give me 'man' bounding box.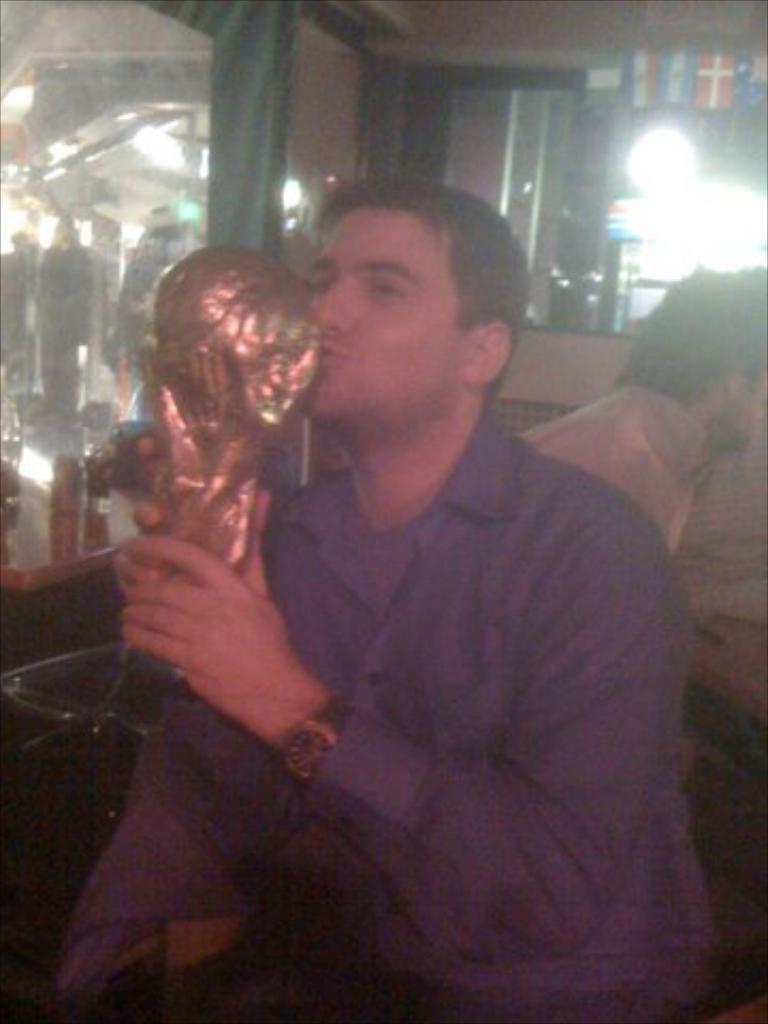
left=516, top=260, right=766, bottom=794.
